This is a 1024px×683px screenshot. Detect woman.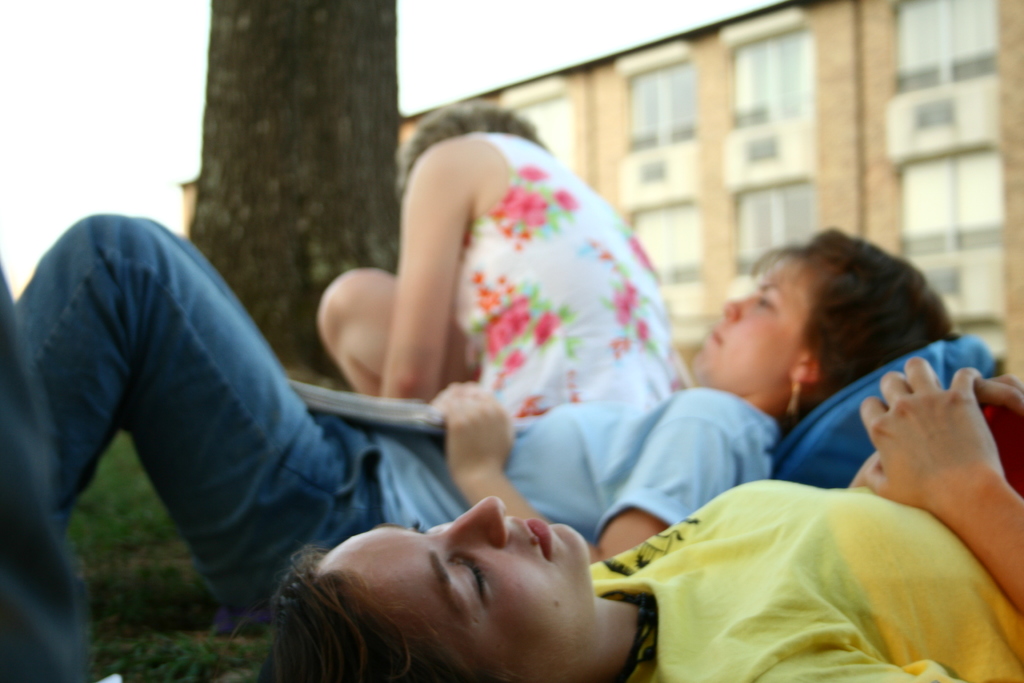
bbox=(10, 213, 952, 637).
